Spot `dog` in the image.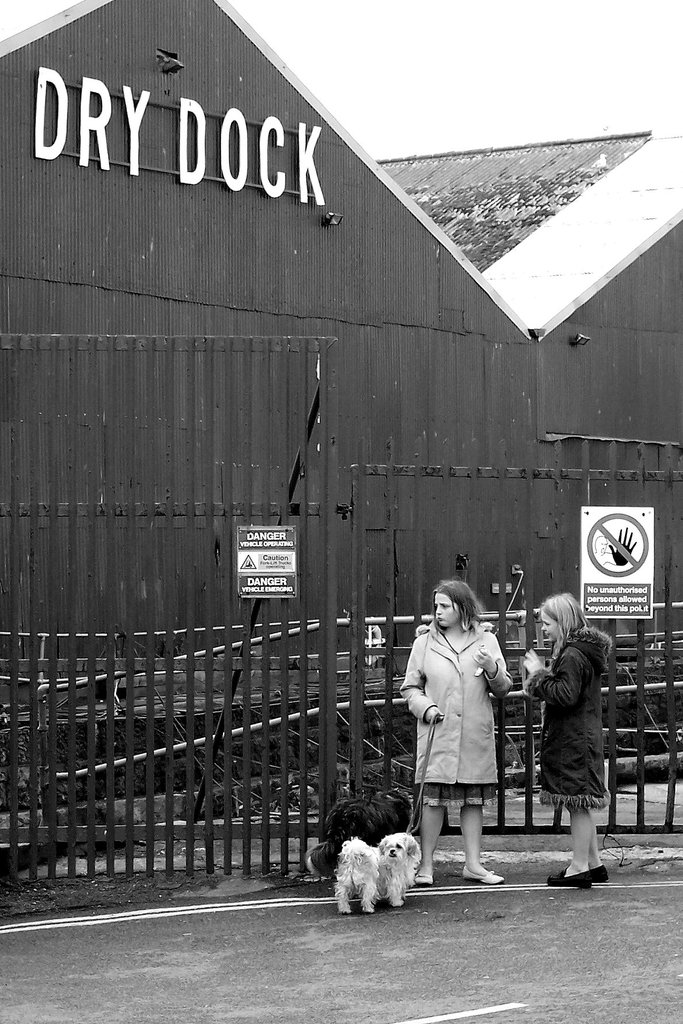
`dog` found at region(332, 833, 422, 912).
